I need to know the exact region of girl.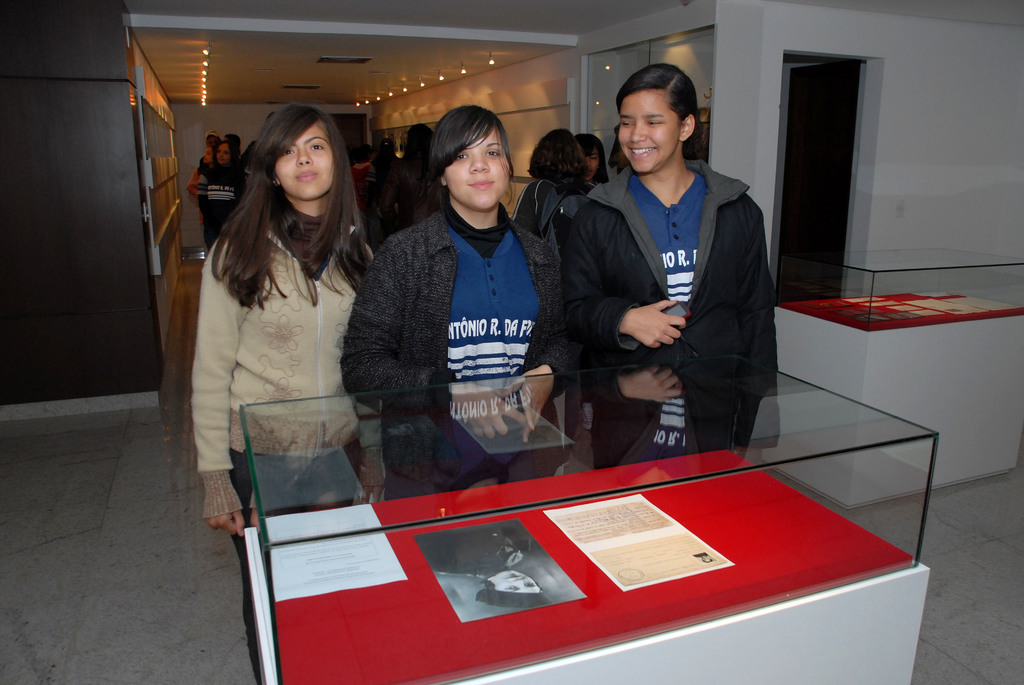
Region: [577,132,607,195].
